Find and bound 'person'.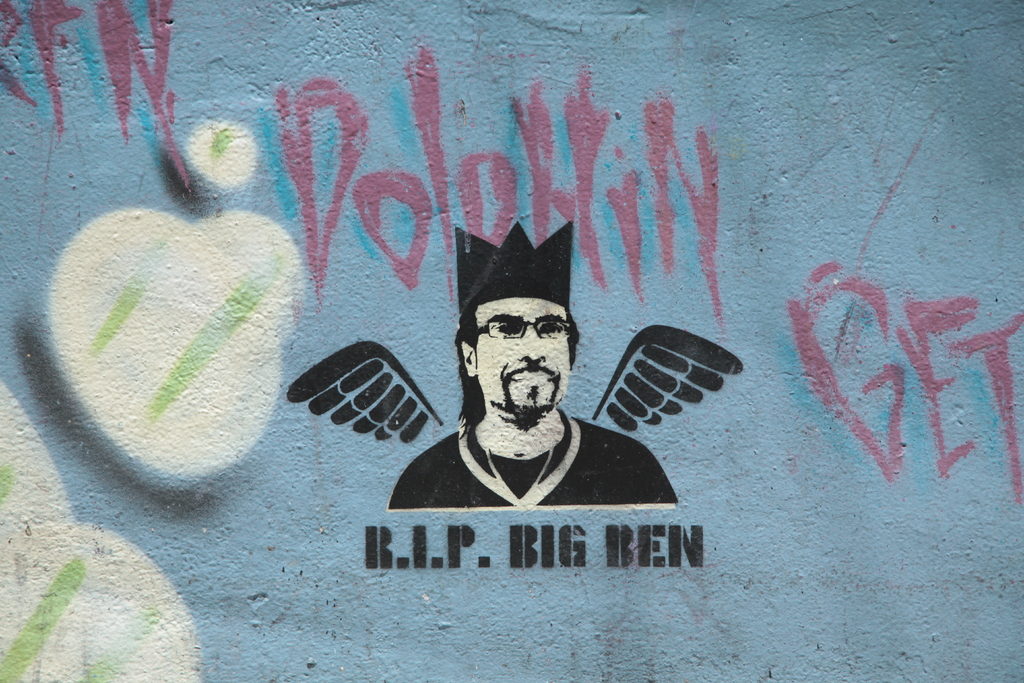
Bound: <bbox>390, 217, 676, 534</bbox>.
